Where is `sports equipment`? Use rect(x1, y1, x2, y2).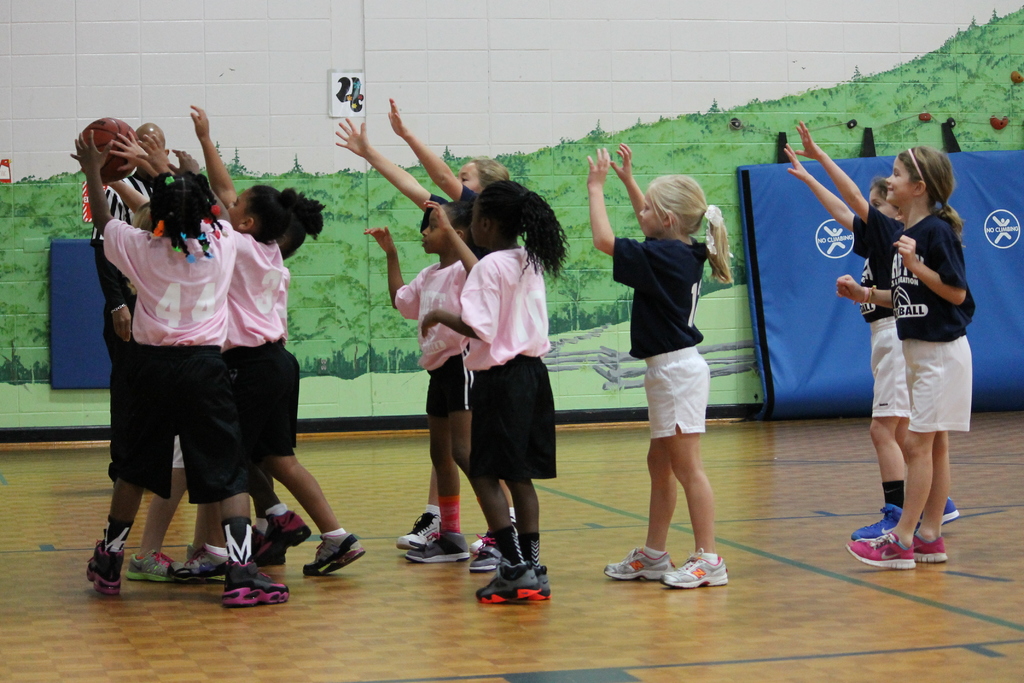
rect(266, 509, 308, 565).
